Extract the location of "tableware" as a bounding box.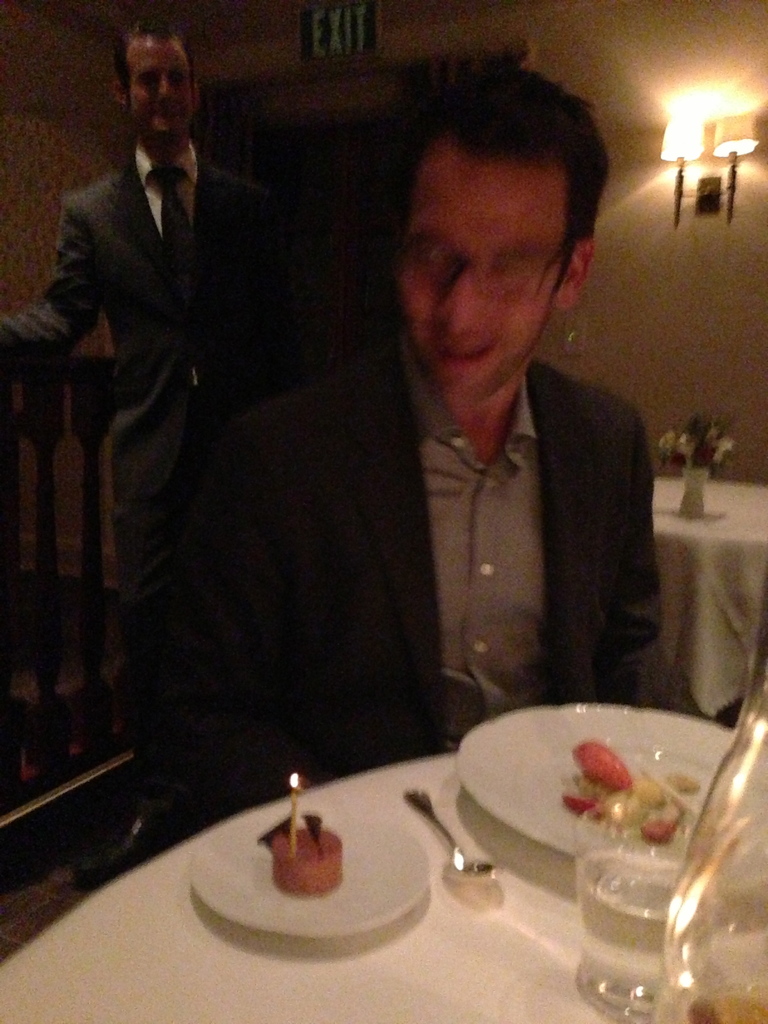
{"left": 401, "top": 783, "right": 502, "bottom": 903}.
